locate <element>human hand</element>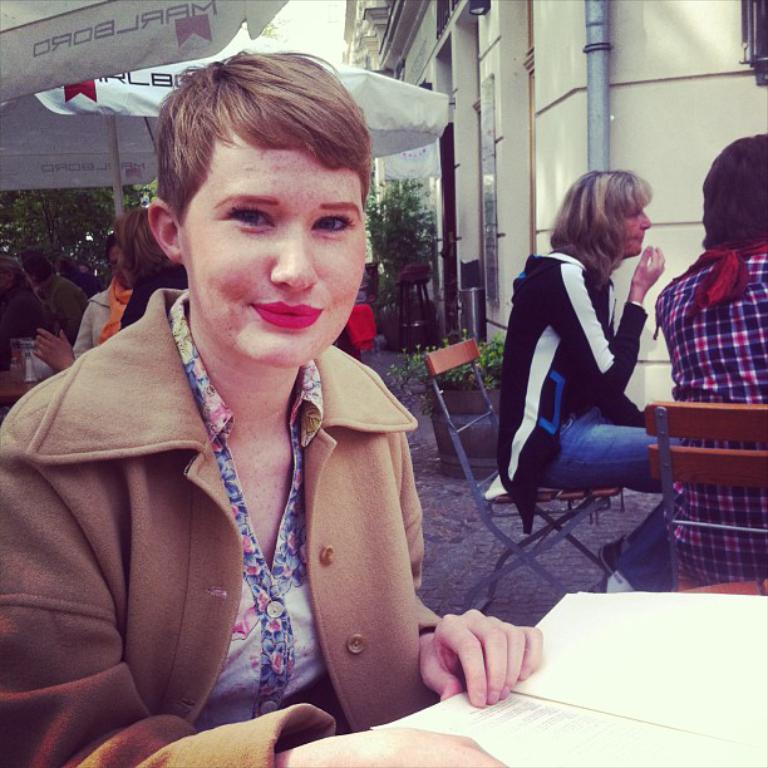
(x1=634, y1=245, x2=665, y2=286)
